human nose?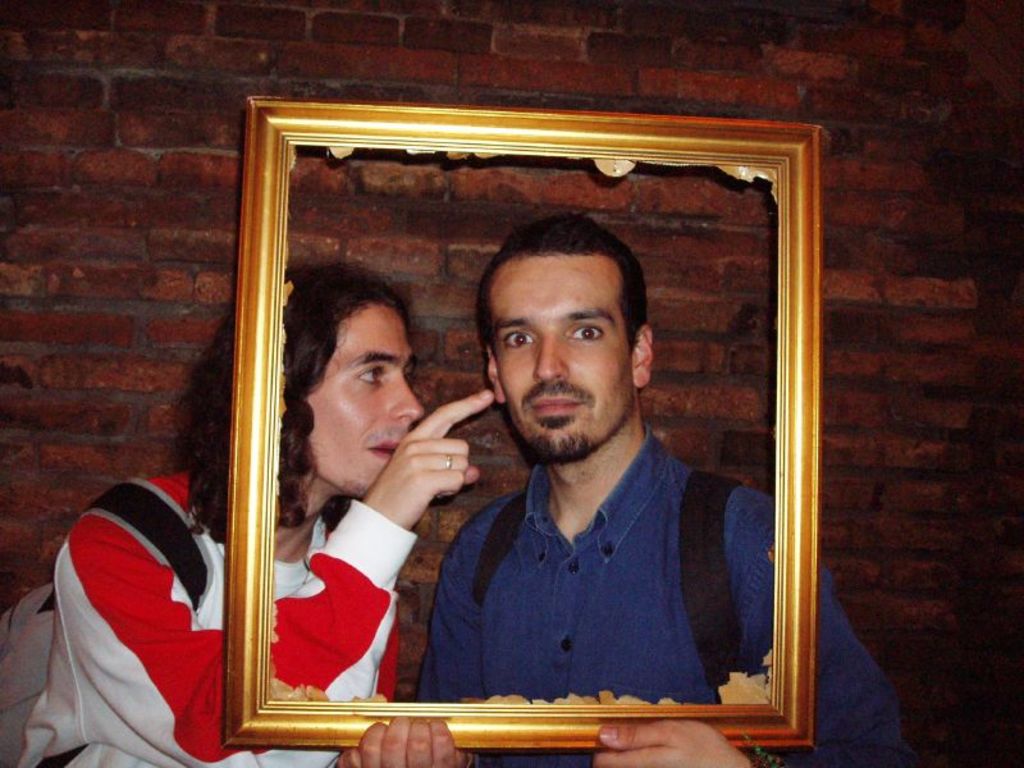
box=[531, 335, 567, 384]
